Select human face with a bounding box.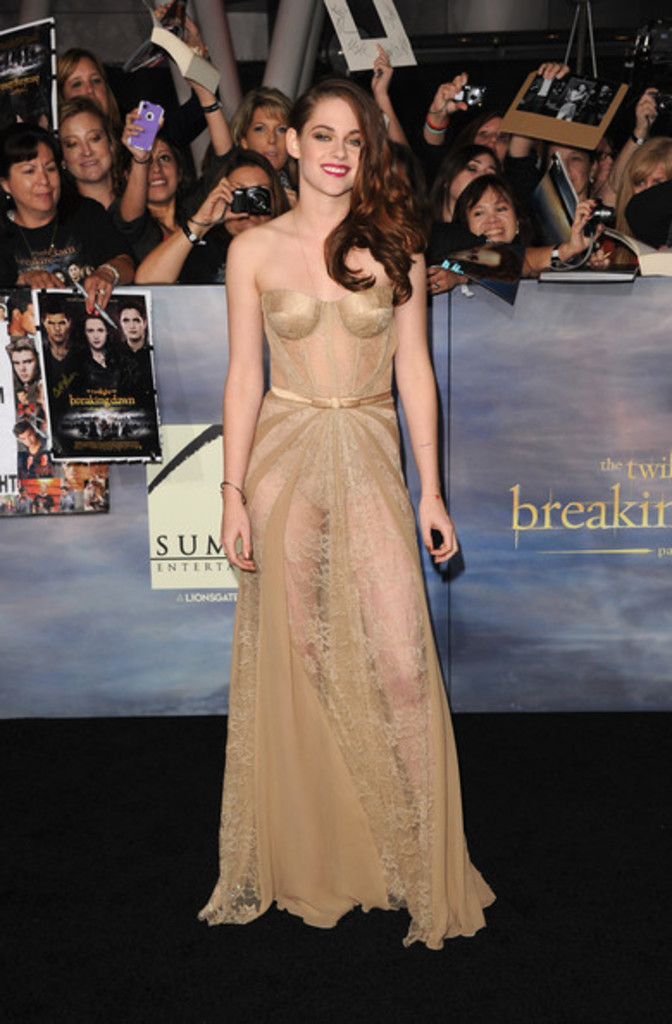
60, 52, 121, 109.
